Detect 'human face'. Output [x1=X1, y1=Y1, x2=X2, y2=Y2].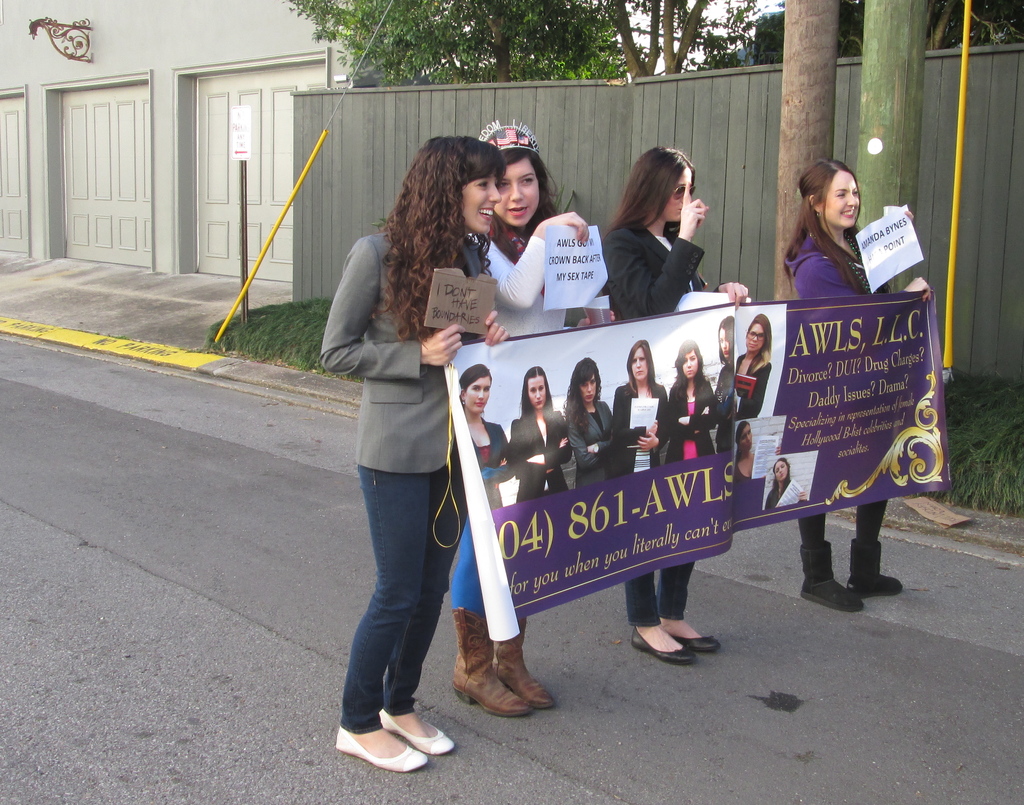
[x1=462, y1=169, x2=501, y2=236].
